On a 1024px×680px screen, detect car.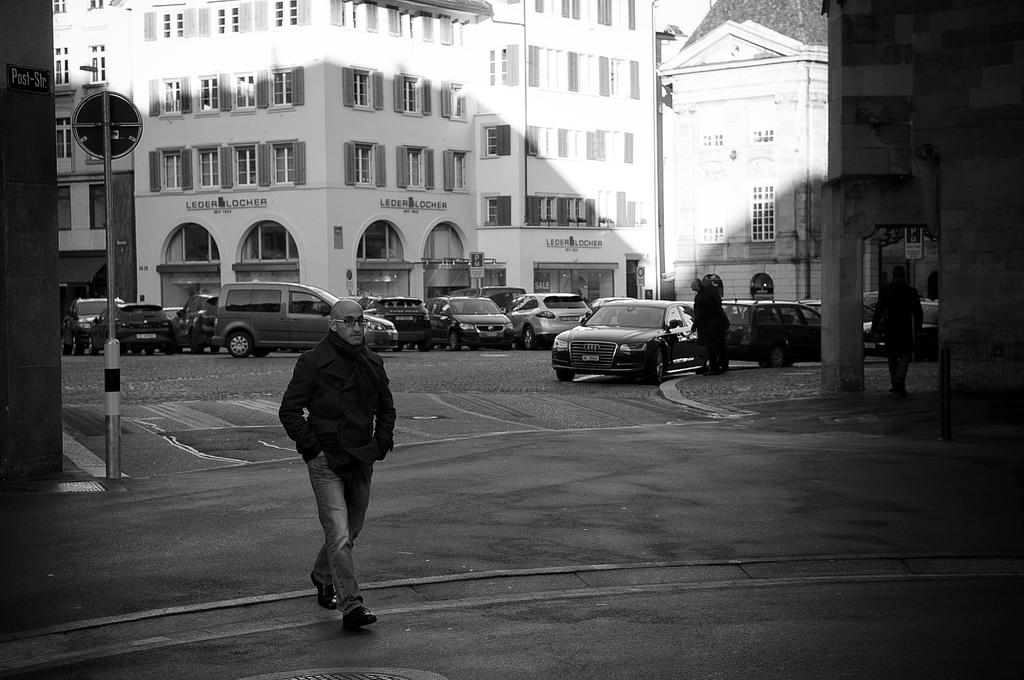
l=362, t=293, r=434, b=348.
